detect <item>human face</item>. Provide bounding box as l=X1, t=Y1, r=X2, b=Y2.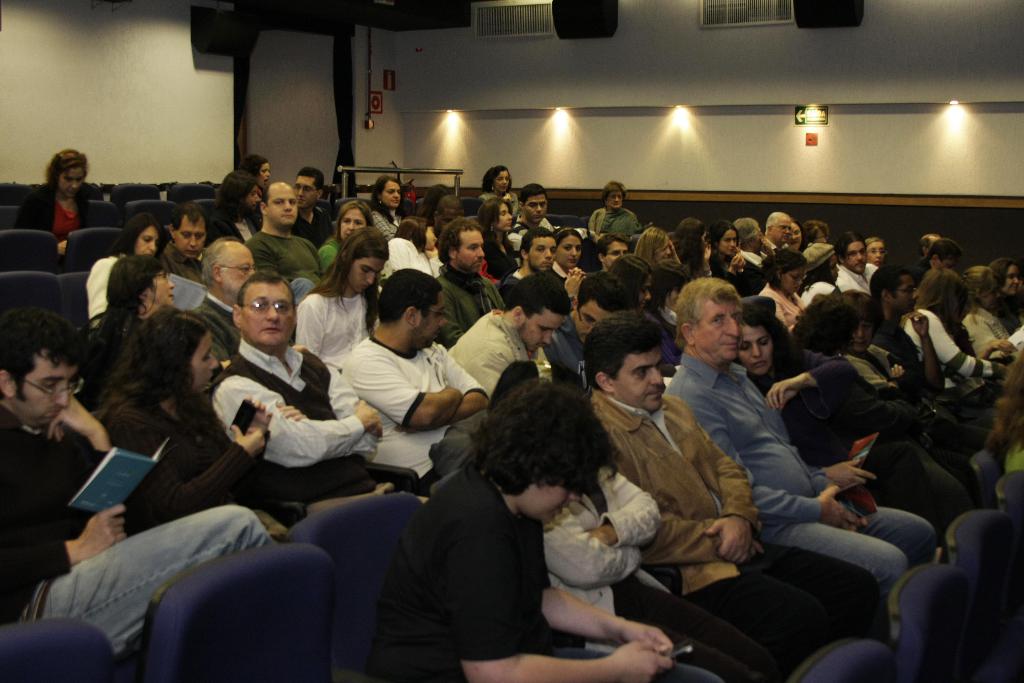
l=223, t=249, r=253, b=295.
